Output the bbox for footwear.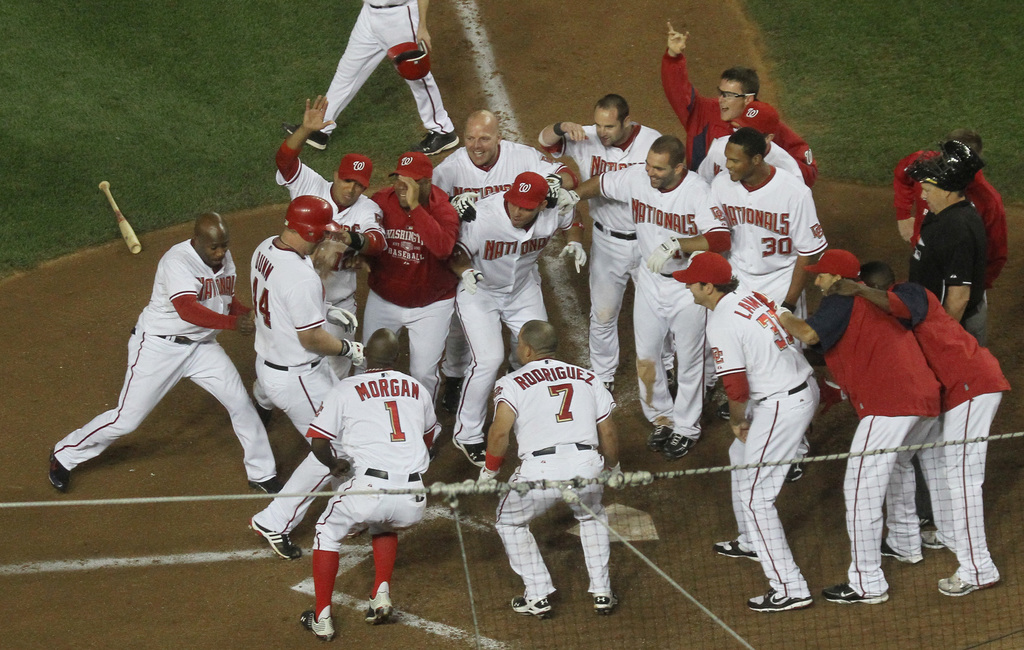
(x1=45, y1=452, x2=67, y2=487).
